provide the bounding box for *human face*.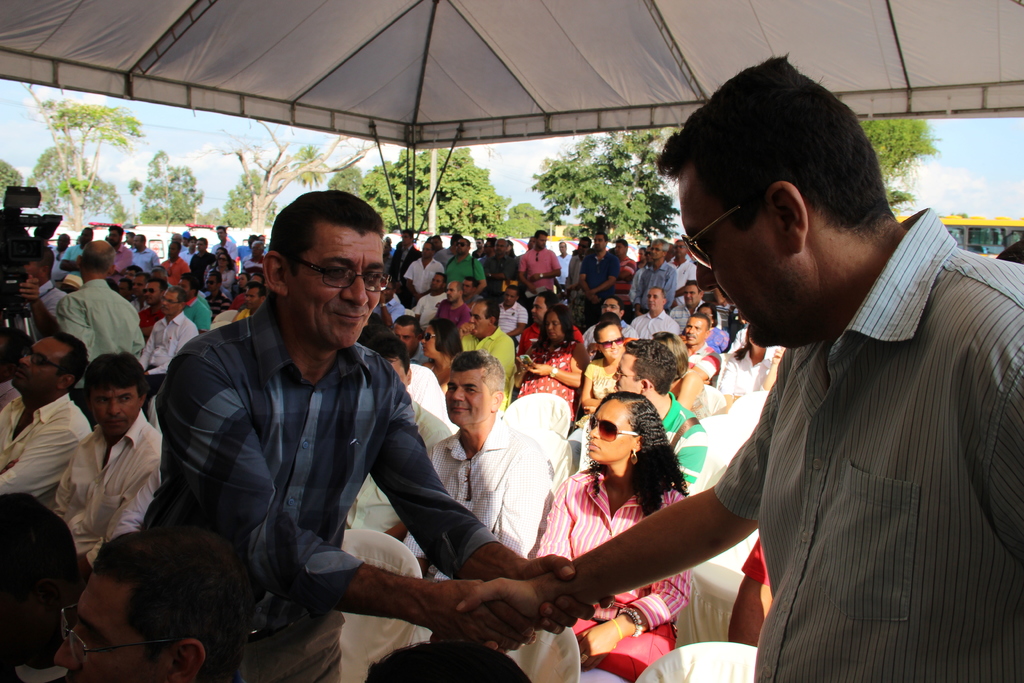
<bbox>422, 329, 441, 359</bbox>.
